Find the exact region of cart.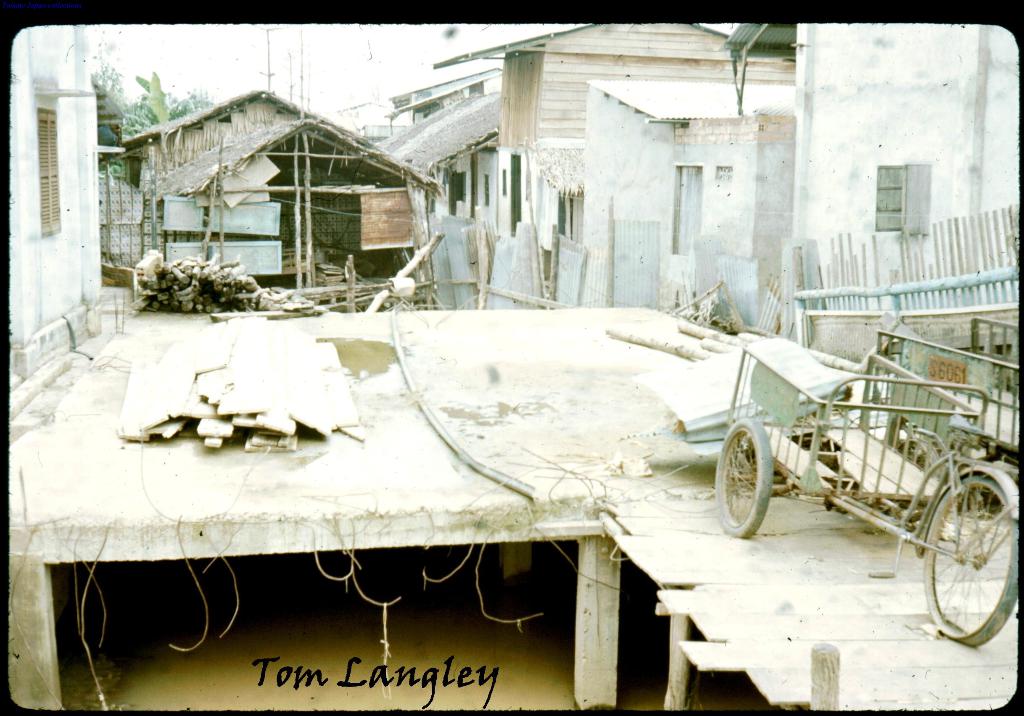
Exact region: select_region(714, 349, 1020, 646).
